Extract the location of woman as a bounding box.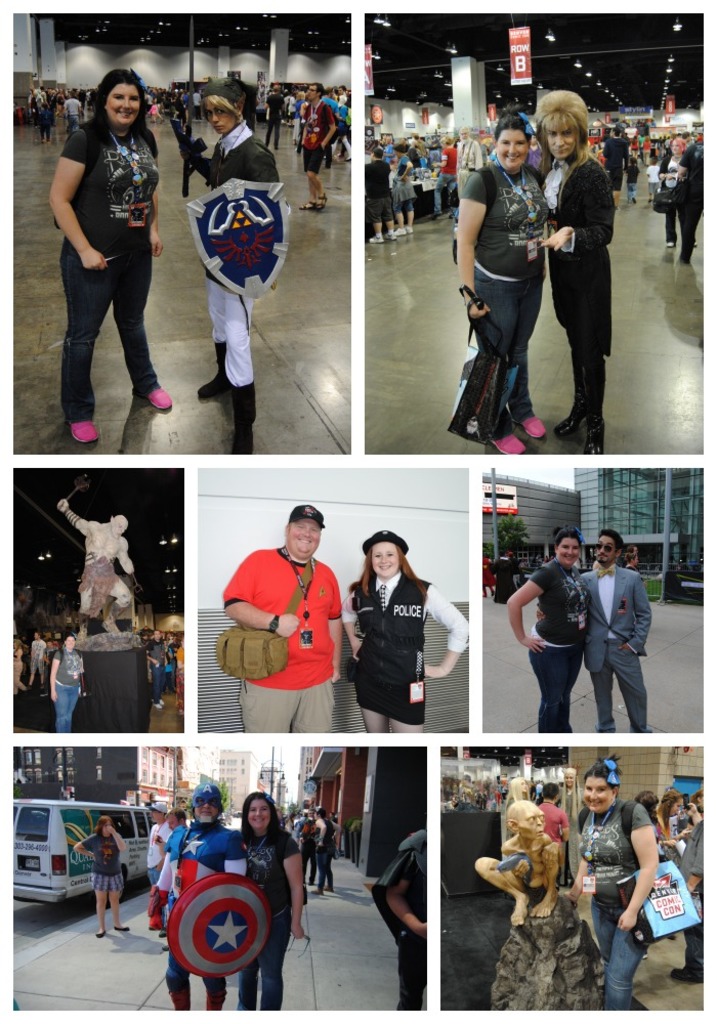
<box>238,788,302,1015</box>.
